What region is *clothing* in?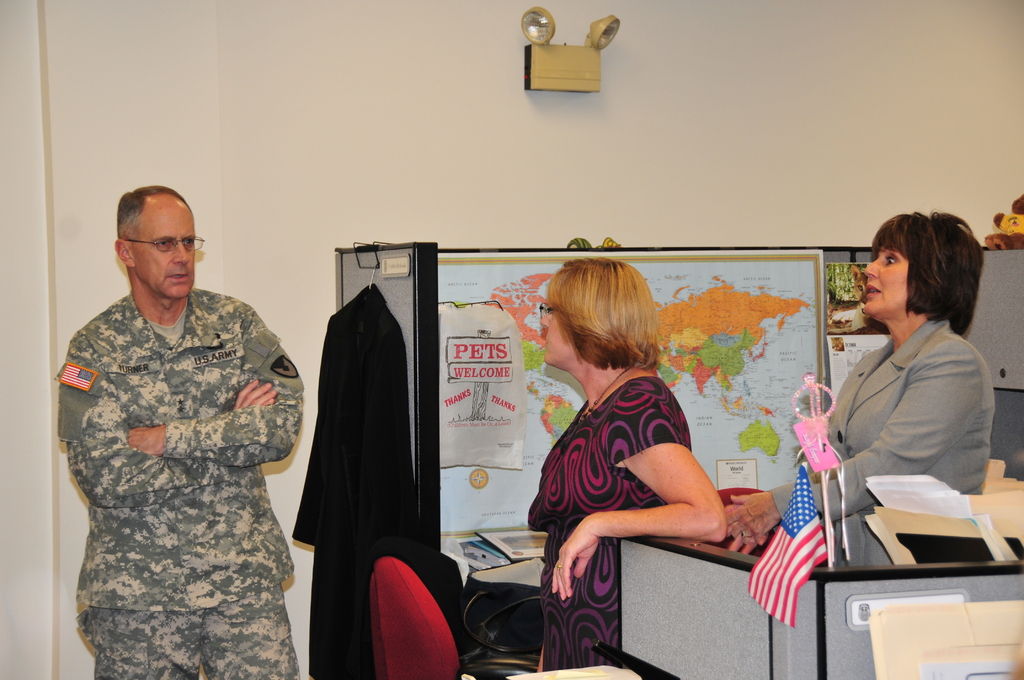
BBox(767, 319, 996, 568).
